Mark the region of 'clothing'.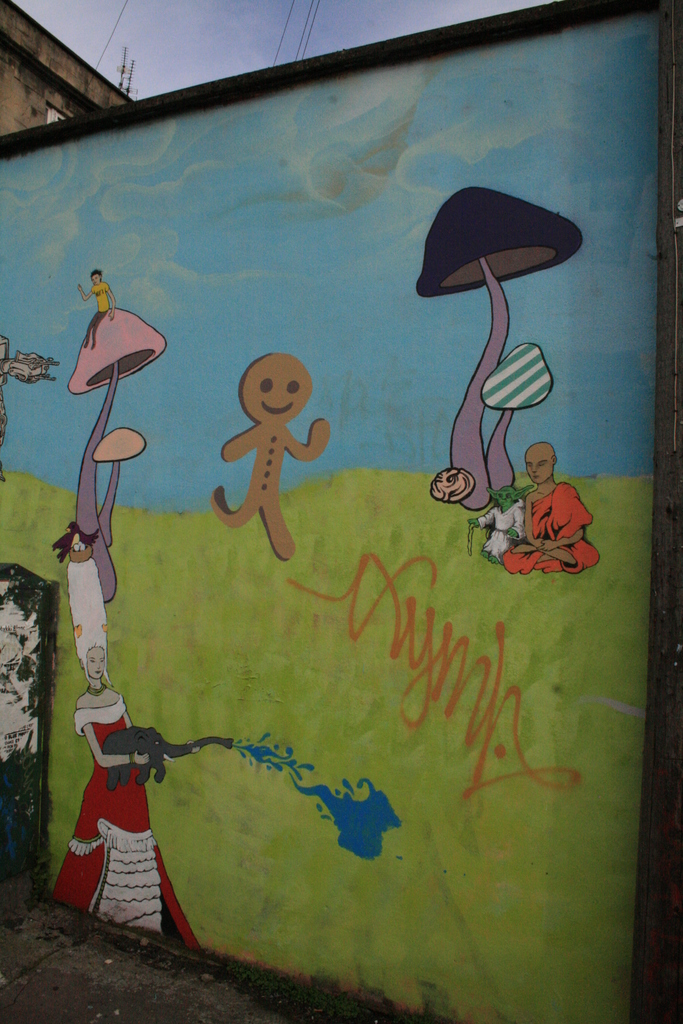
Region: [x1=53, y1=698, x2=201, y2=947].
